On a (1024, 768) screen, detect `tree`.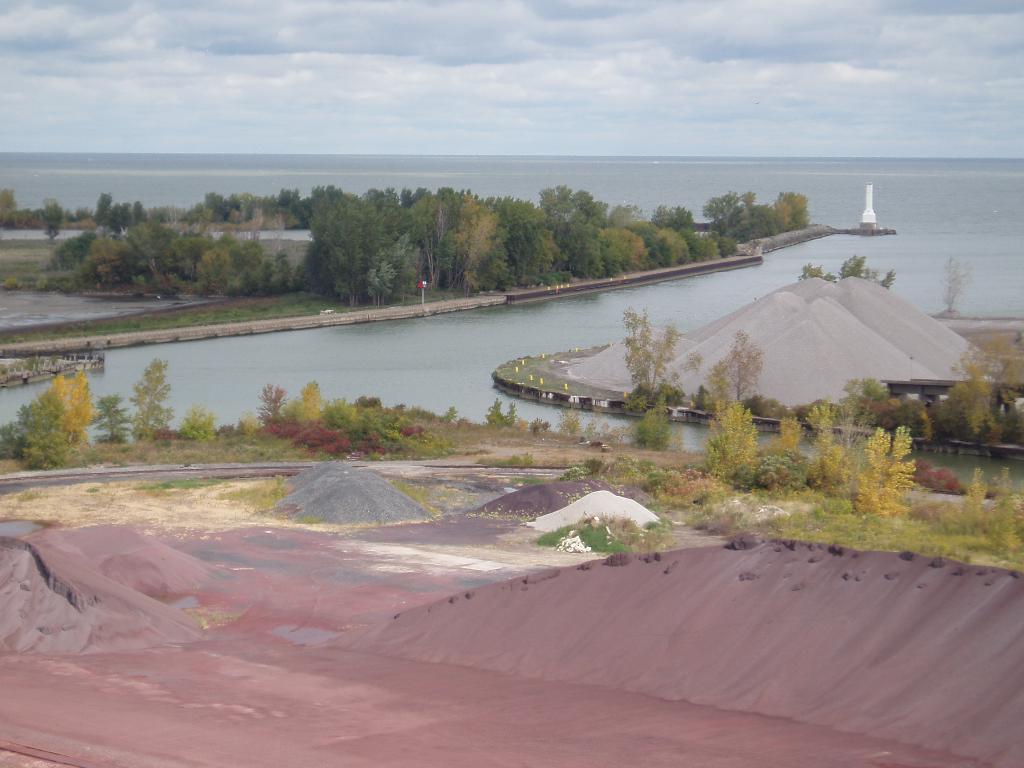
<bbox>260, 380, 285, 429</bbox>.
